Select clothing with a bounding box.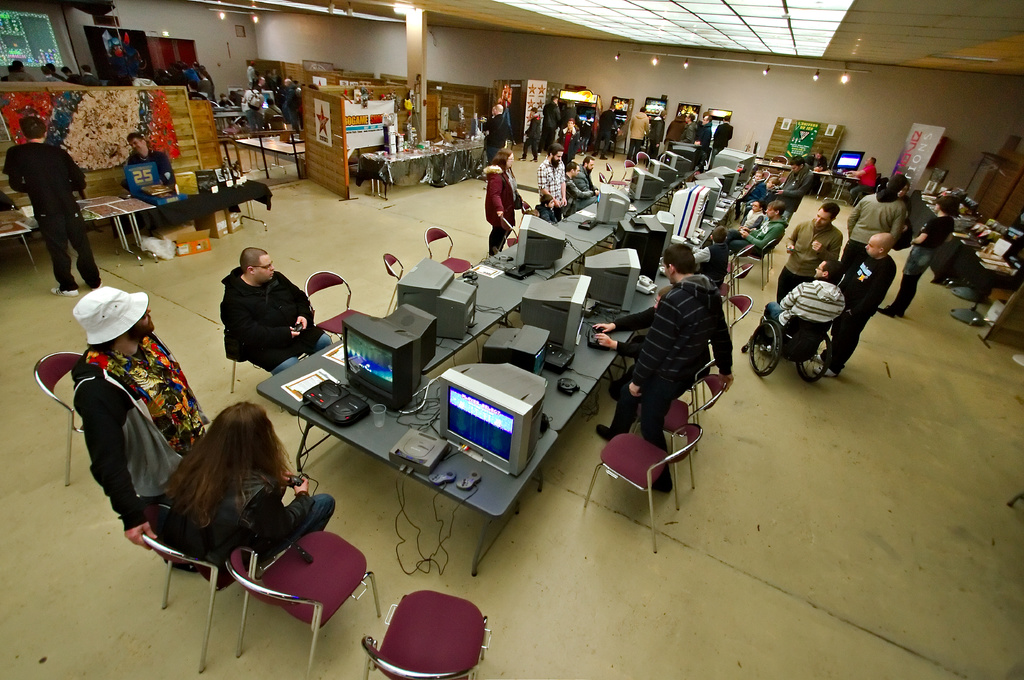
<box>483,164,524,241</box>.
